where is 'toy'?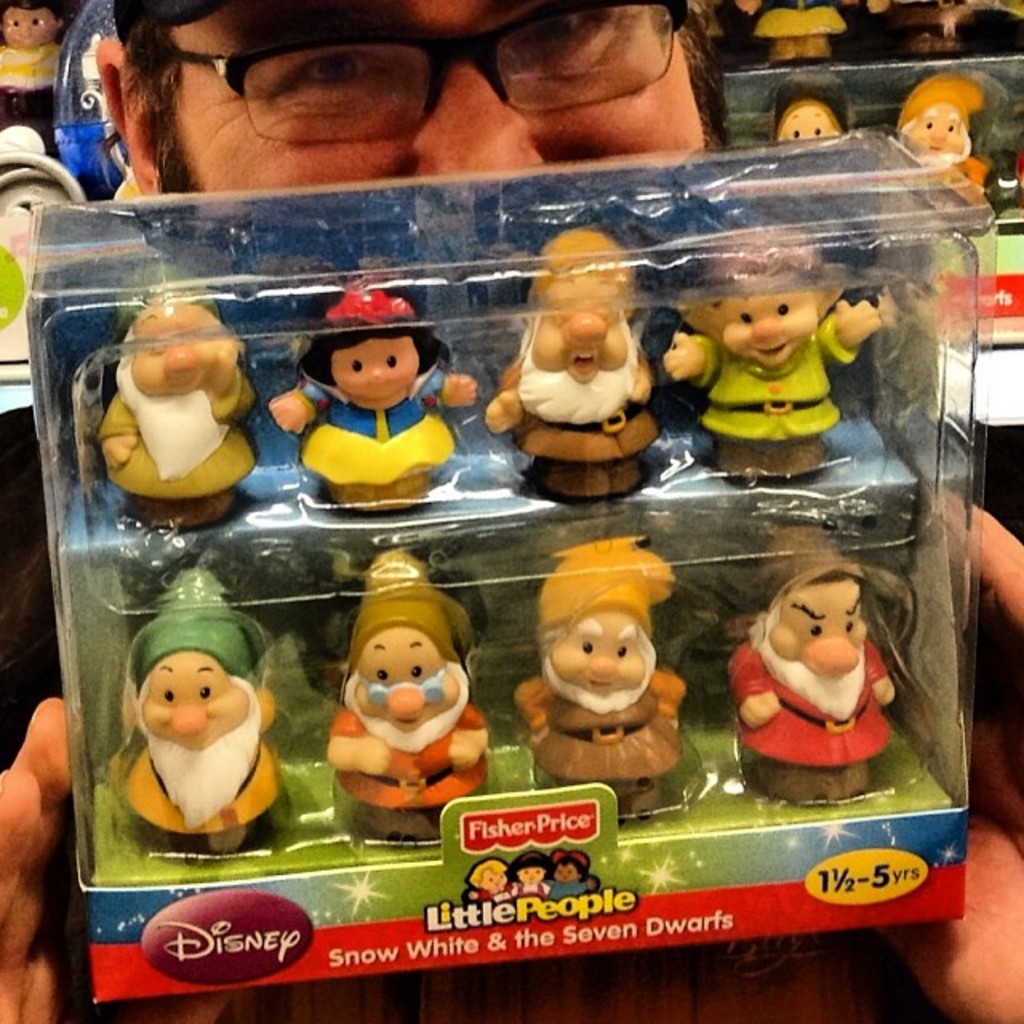
region(893, 70, 990, 200).
